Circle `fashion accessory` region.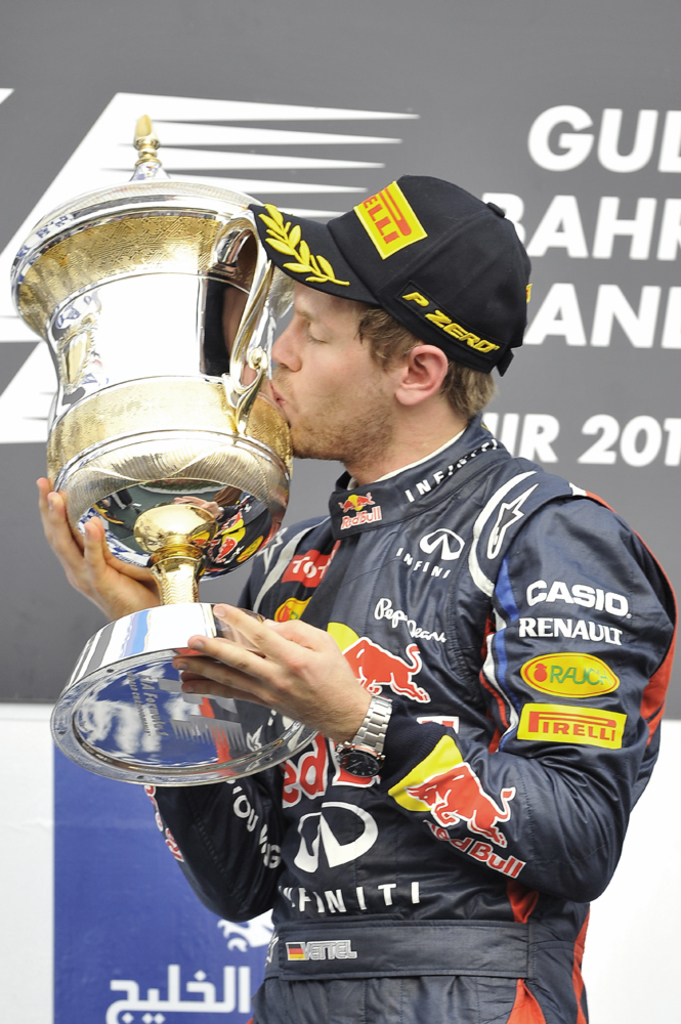
Region: BBox(329, 695, 382, 782).
